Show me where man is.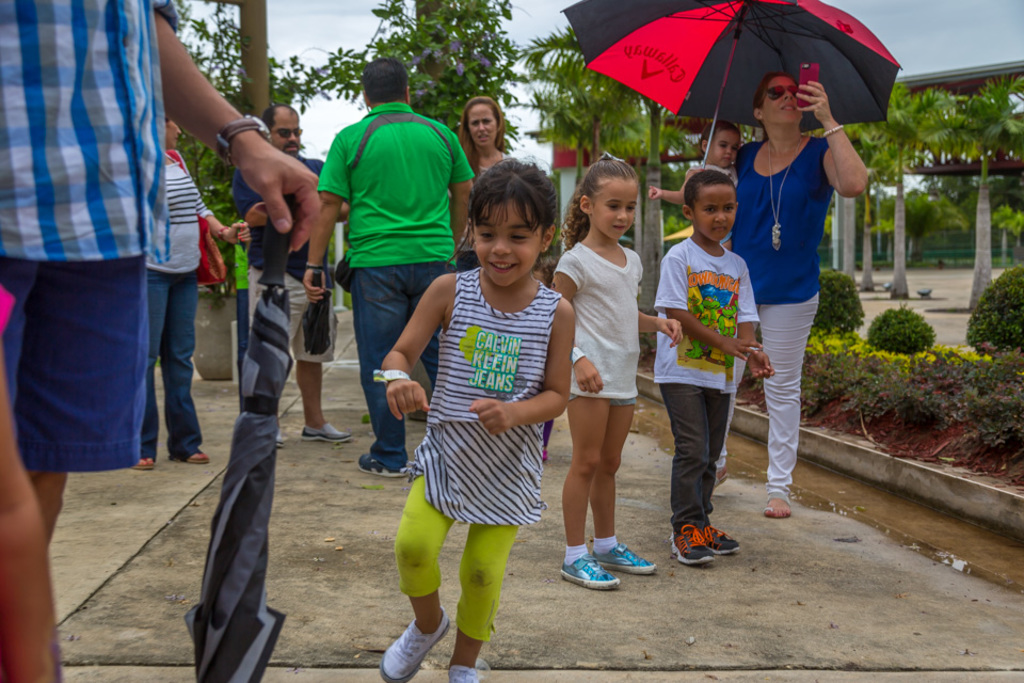
man is at (left=0, top=0, right=314, bottom=549).
